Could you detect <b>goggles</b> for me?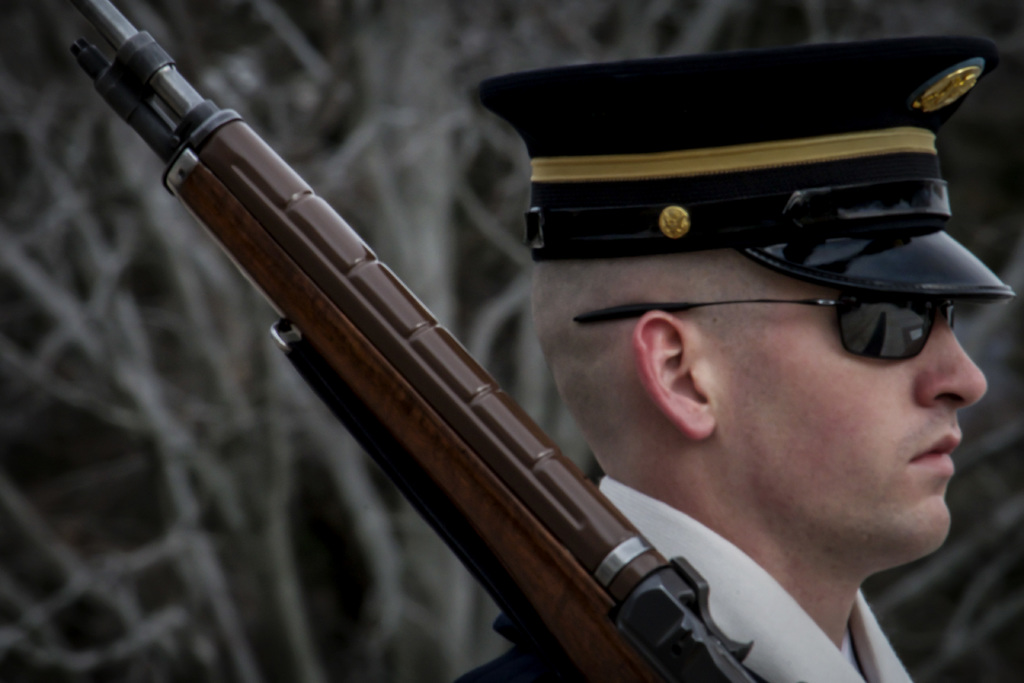
Detection result: (573, 283, 972, 378).
